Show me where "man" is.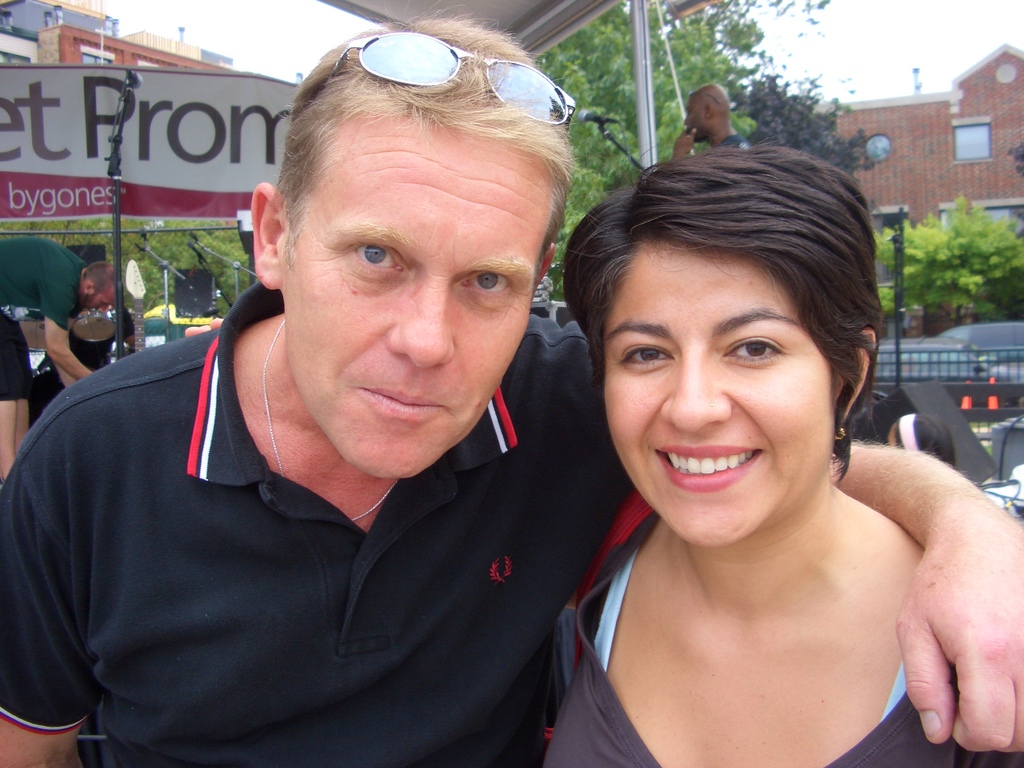
"man" is at [0, 9, 1023, 767].
